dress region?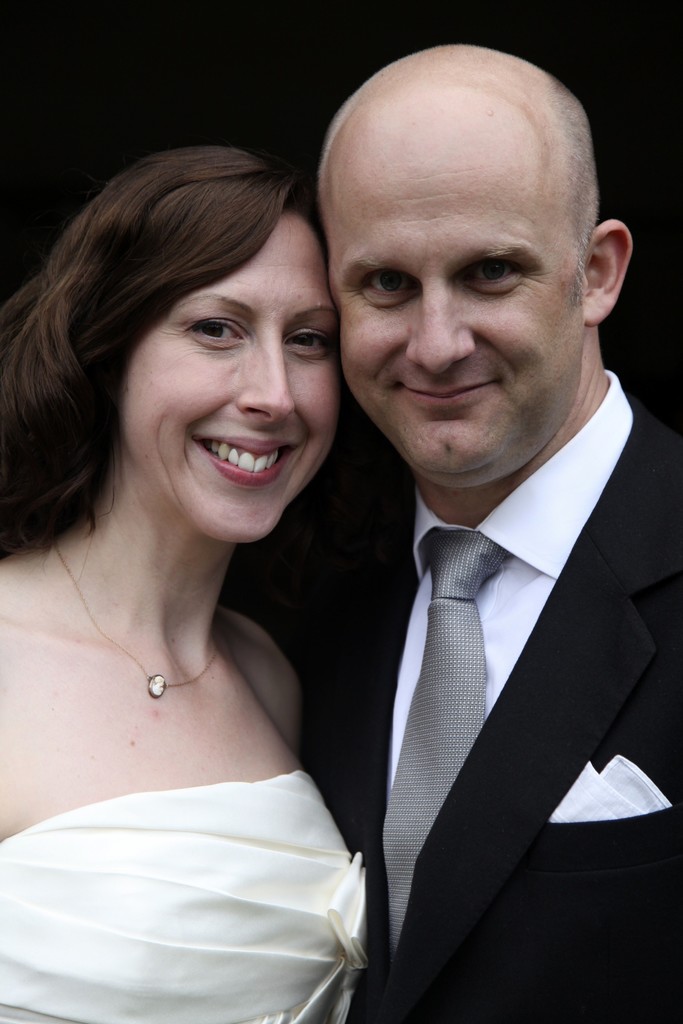
{"x1": 0, "y1": 772, "x2": 368, "y2": 1023}
